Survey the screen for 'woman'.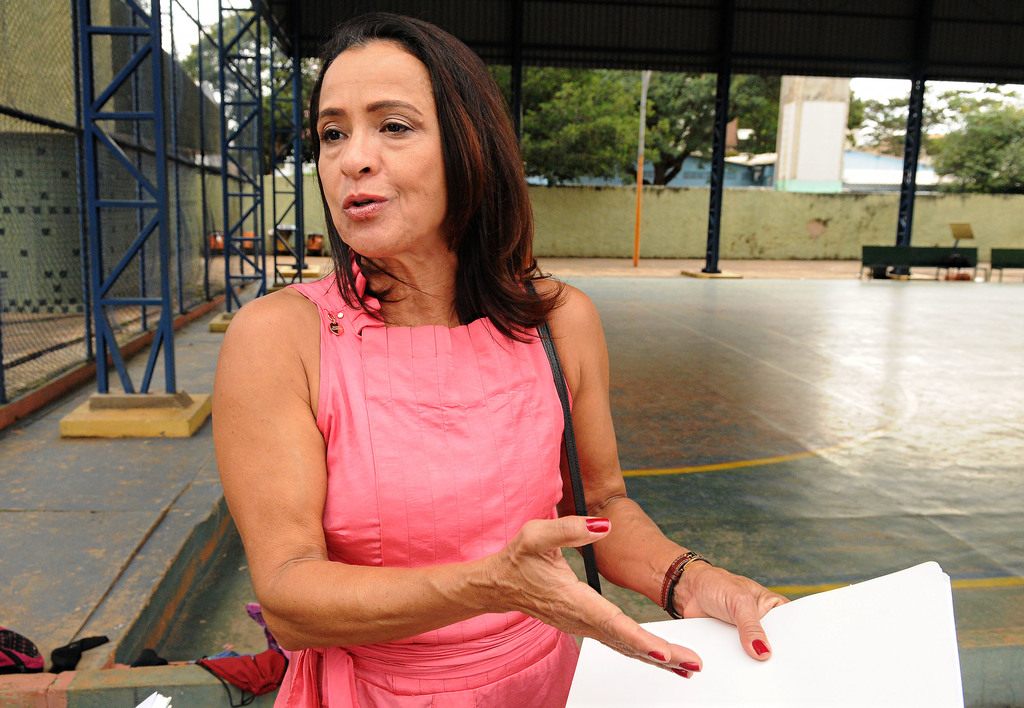
Survey found: {"x1": 216, "y1": 29, "x2": 657, "y2": 701}.
